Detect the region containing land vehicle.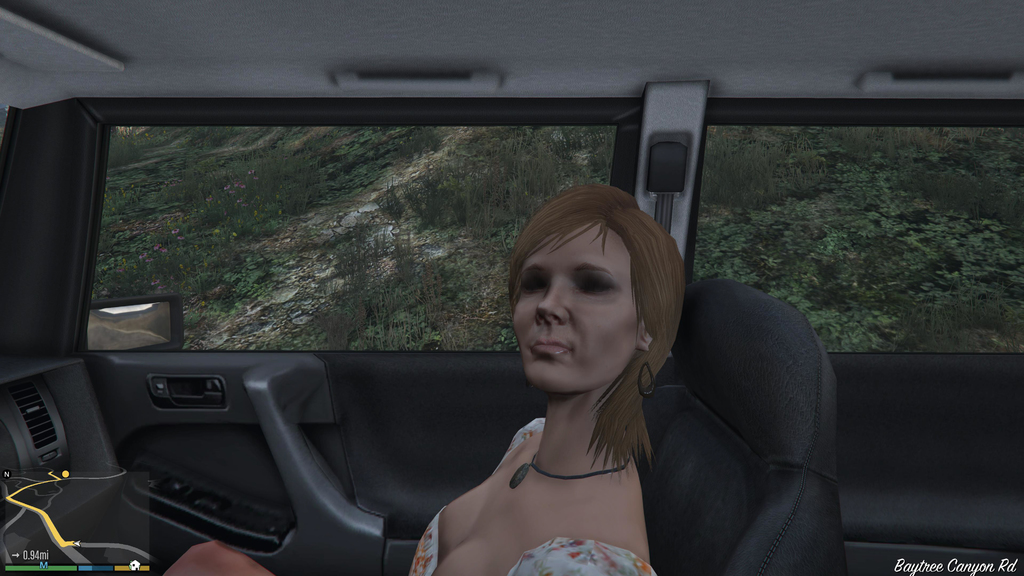
0/0/1023/575.
